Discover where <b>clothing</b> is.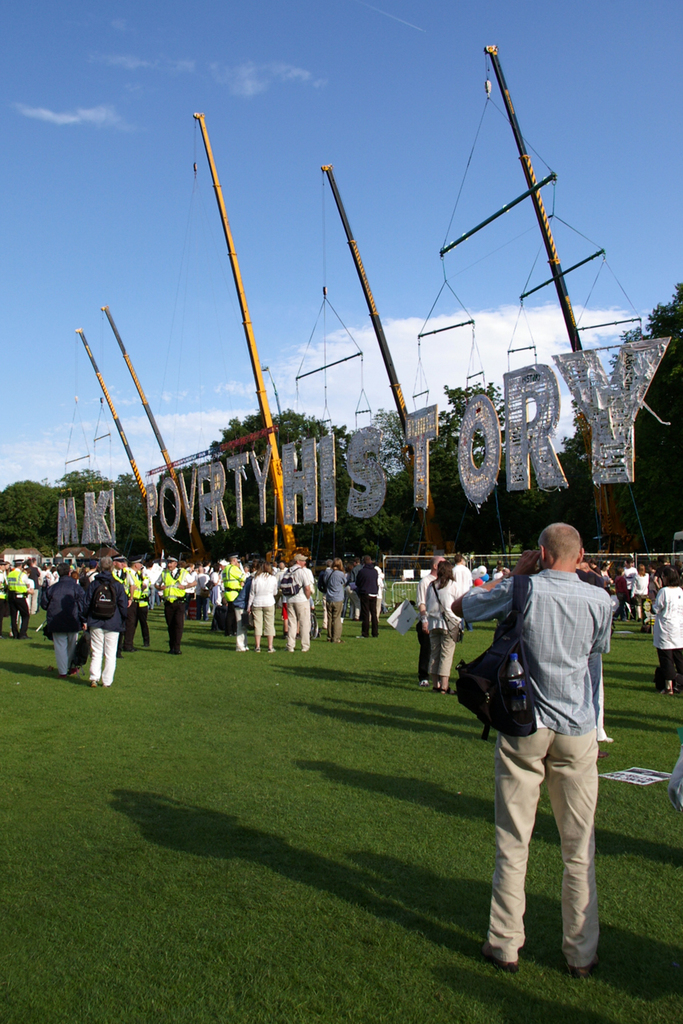
Discovered at [317,568,343,638].
